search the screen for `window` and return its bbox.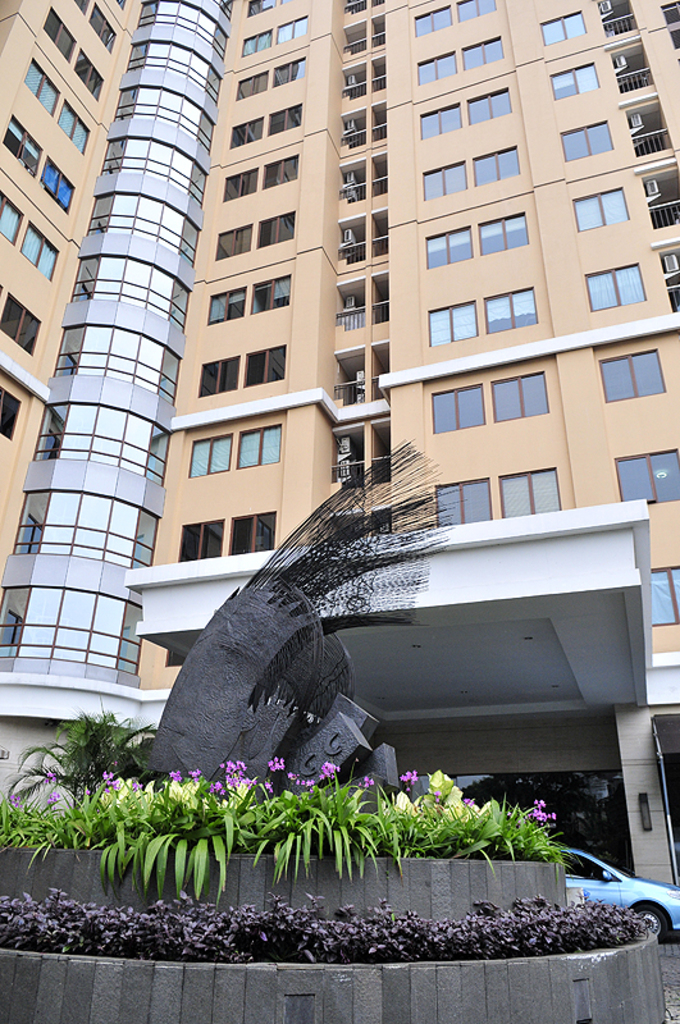
Found: bbox=[428, 296, 478, 344].
